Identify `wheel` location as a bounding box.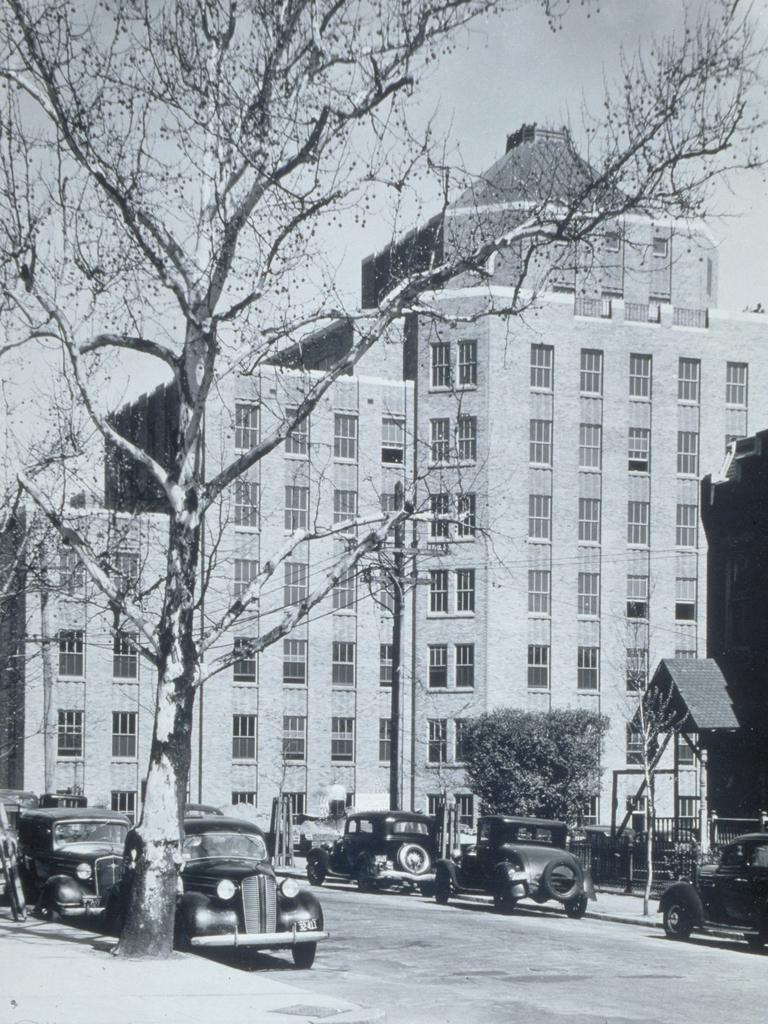
[408, 861, 436, 898].
